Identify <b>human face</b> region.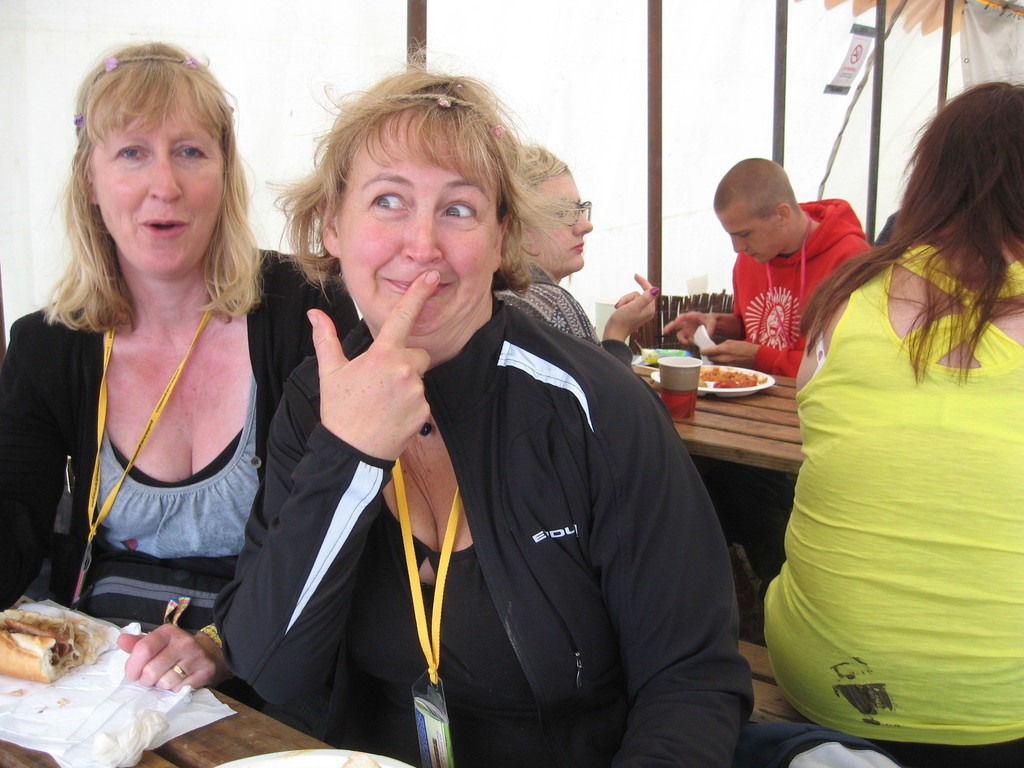
Region: [340, 127, 497, 333].
